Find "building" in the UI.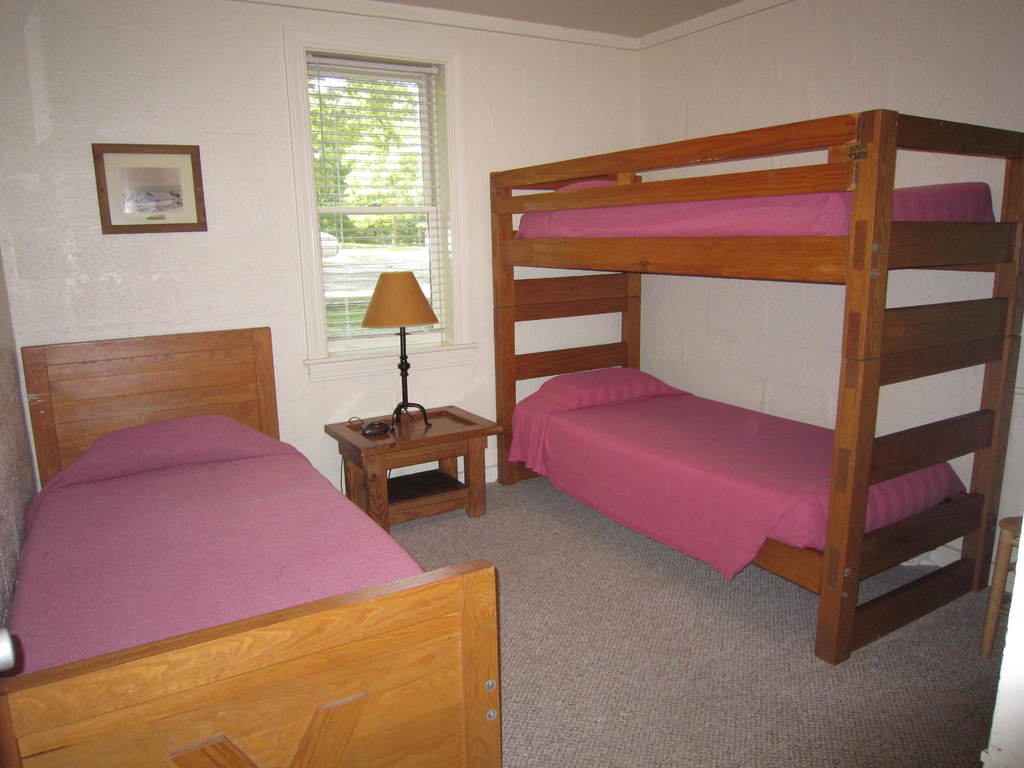
UI element at (0,0,1020,763).
